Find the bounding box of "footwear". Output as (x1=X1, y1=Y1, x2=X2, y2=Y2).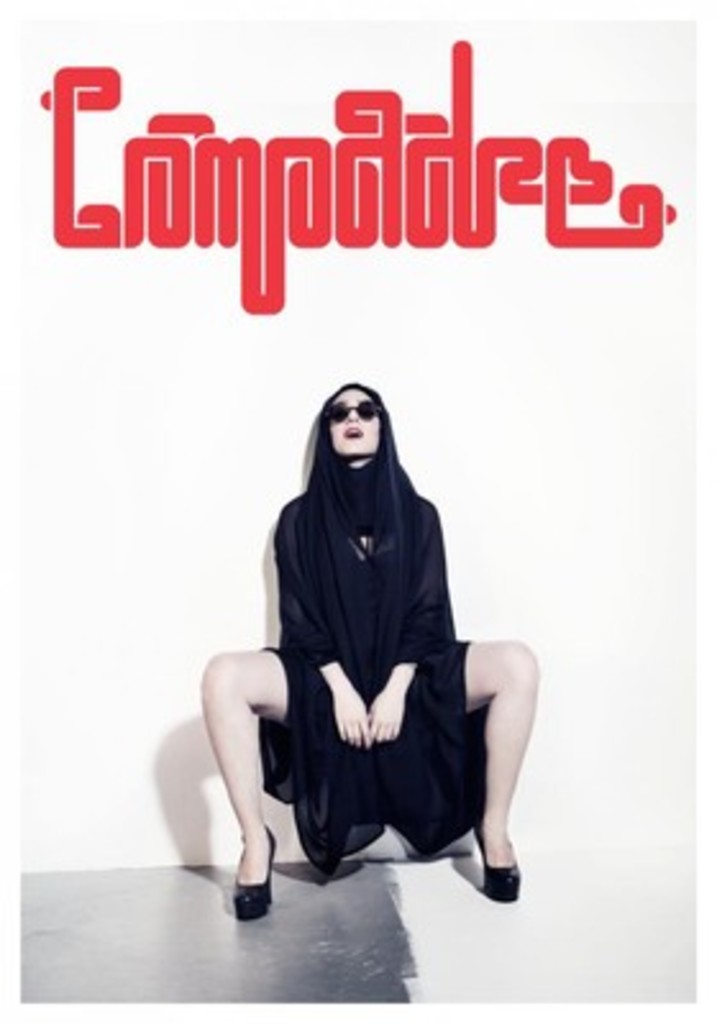
(x1=218, y1=837, x2=279, y2=922).
